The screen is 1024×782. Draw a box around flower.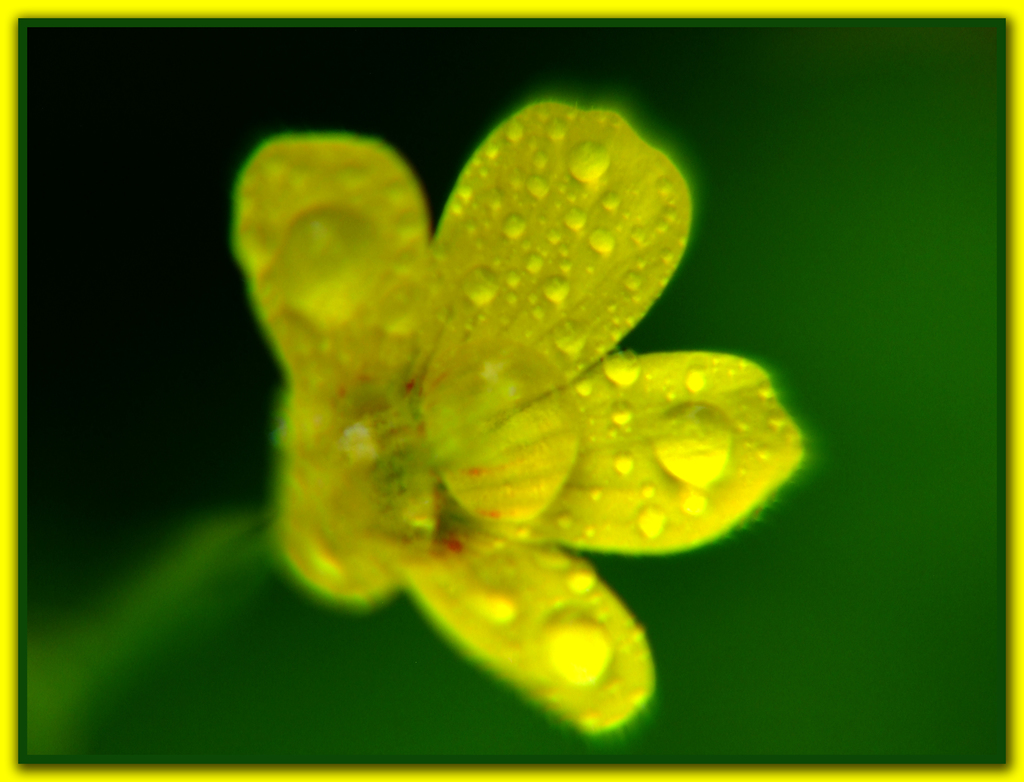
[202, 26, 769, 733].
